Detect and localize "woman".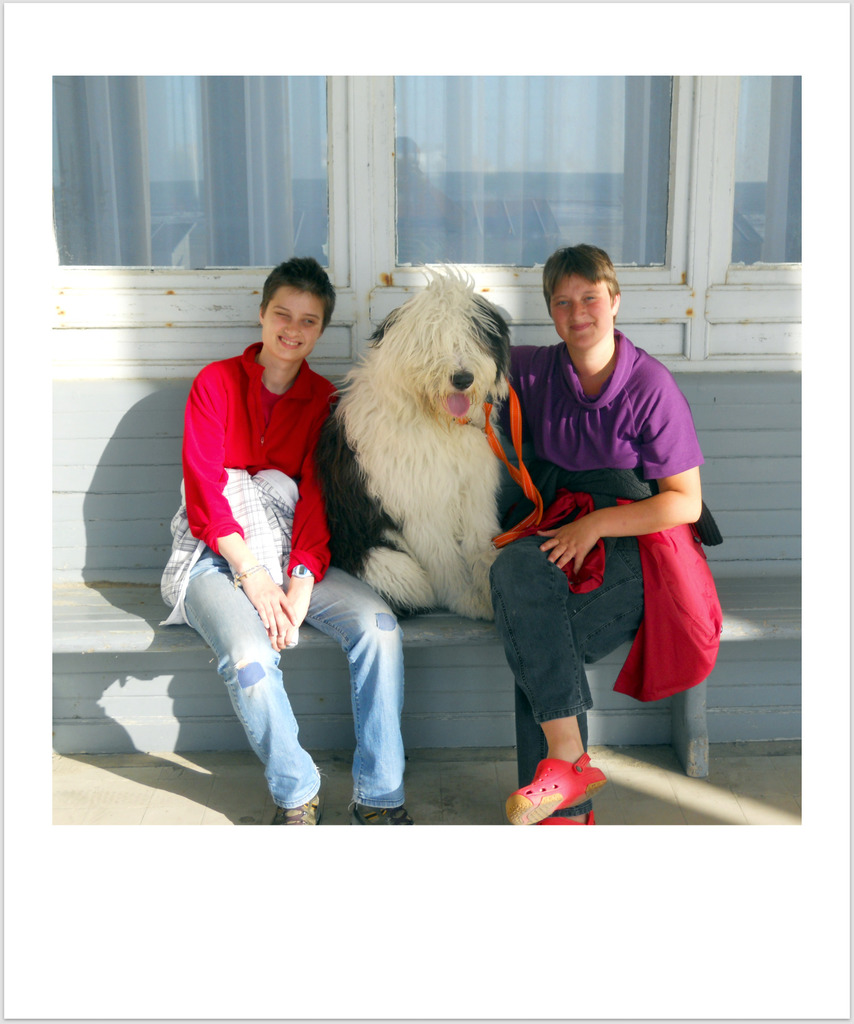
Localized at {"left": 484, "top": 249, "right": 706, "bottom": 840}.
